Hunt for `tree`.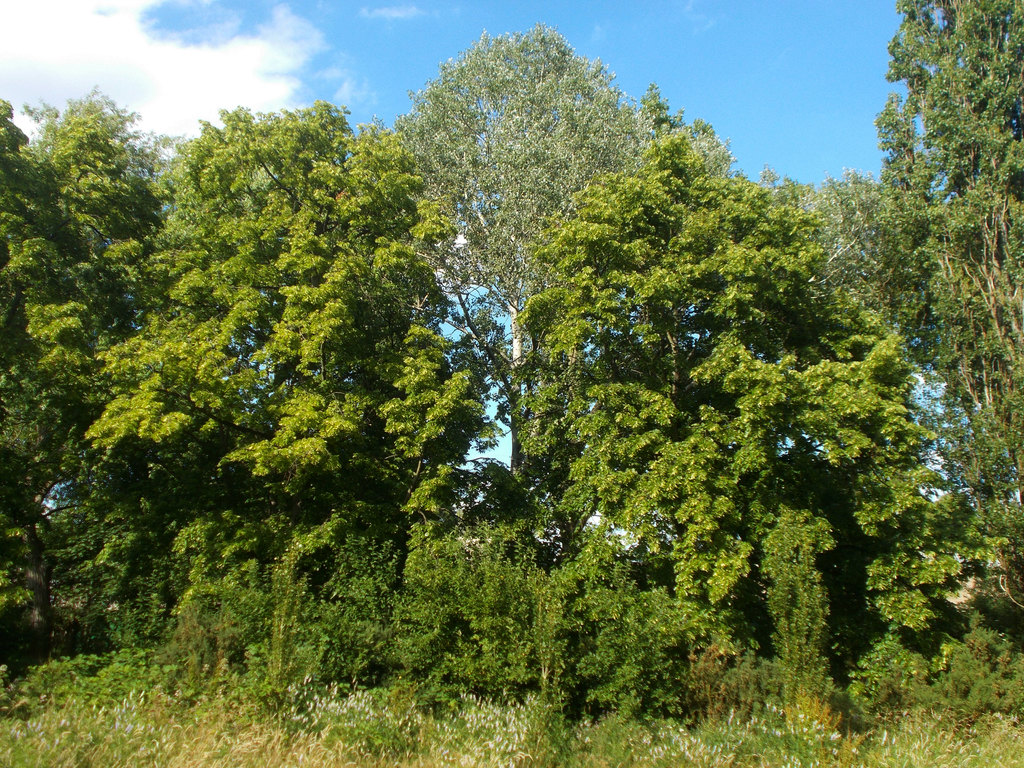
Hunted down at box(857, 3, 1022, 656).
